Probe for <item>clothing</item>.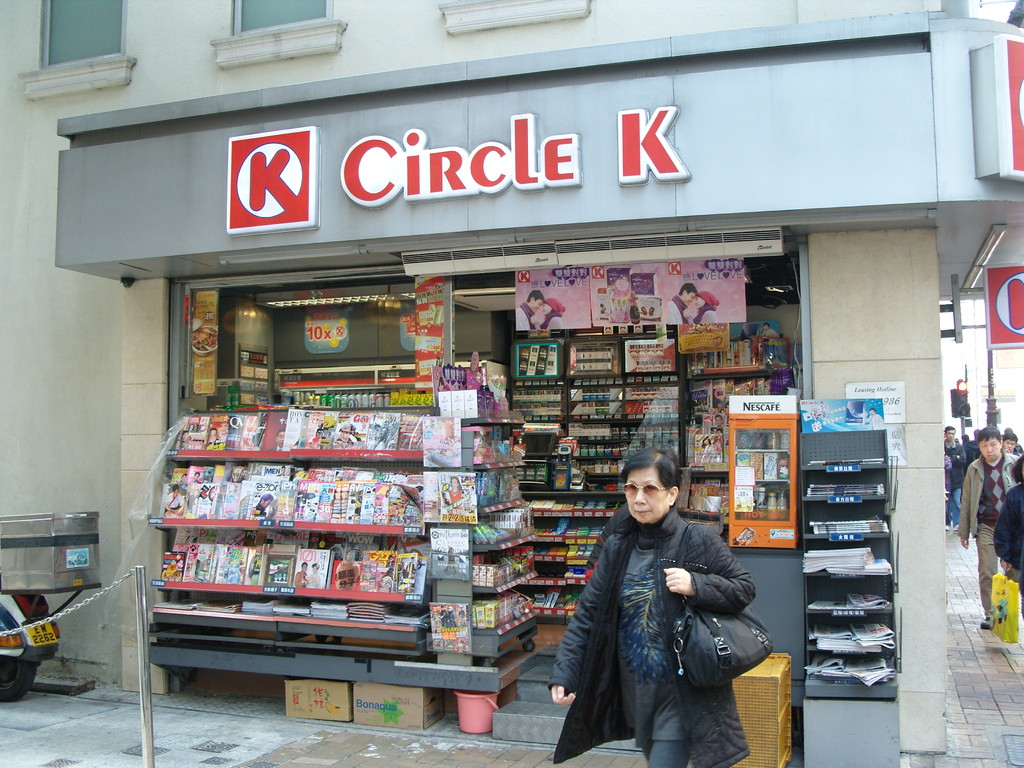
Probe result: (x1=447, y1=610, x2=456, y2=627).
